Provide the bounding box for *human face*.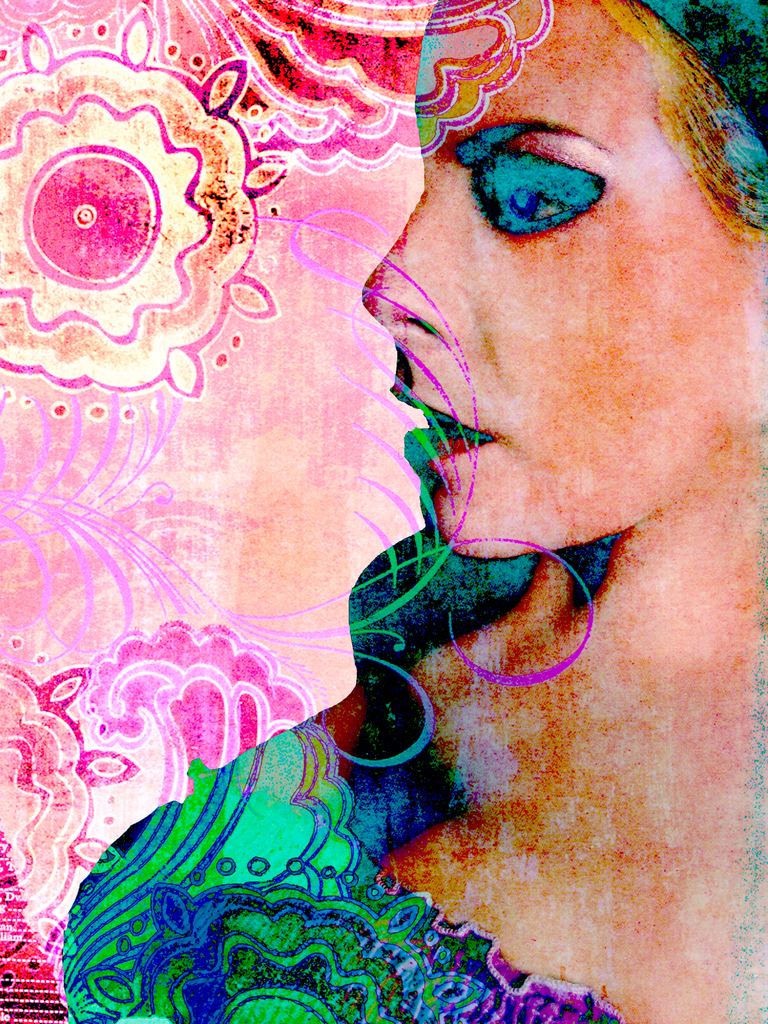
pyautogui.locateOnScreen(355, 0, 748, 555).
